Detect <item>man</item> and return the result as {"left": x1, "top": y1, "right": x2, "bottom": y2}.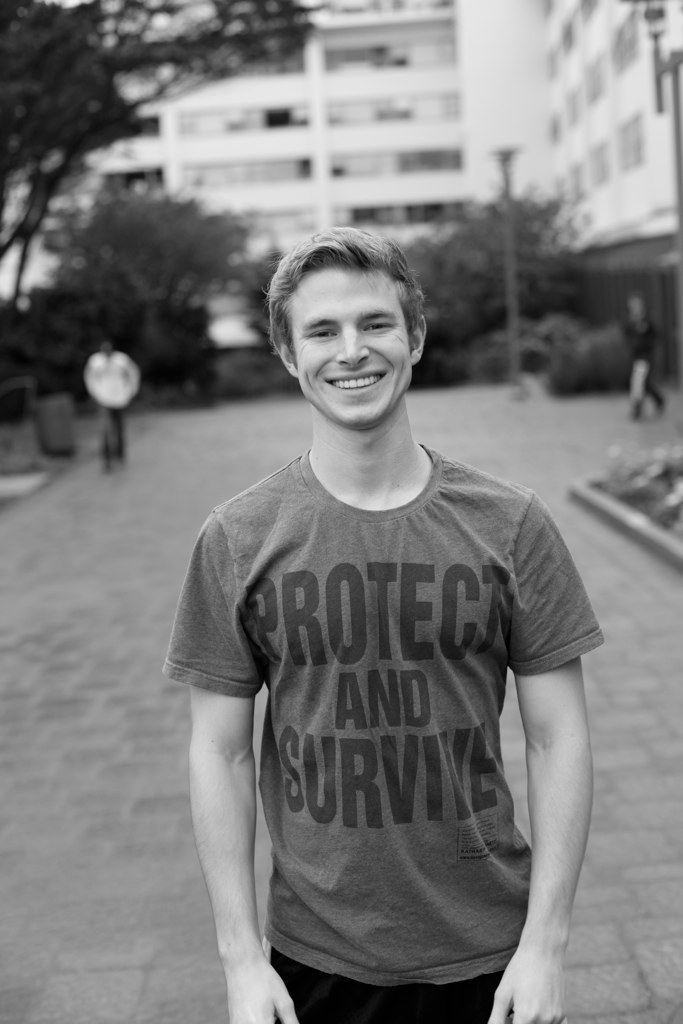
{"left": 85, "top": 342, "right": 134, "bottom": 466}.
